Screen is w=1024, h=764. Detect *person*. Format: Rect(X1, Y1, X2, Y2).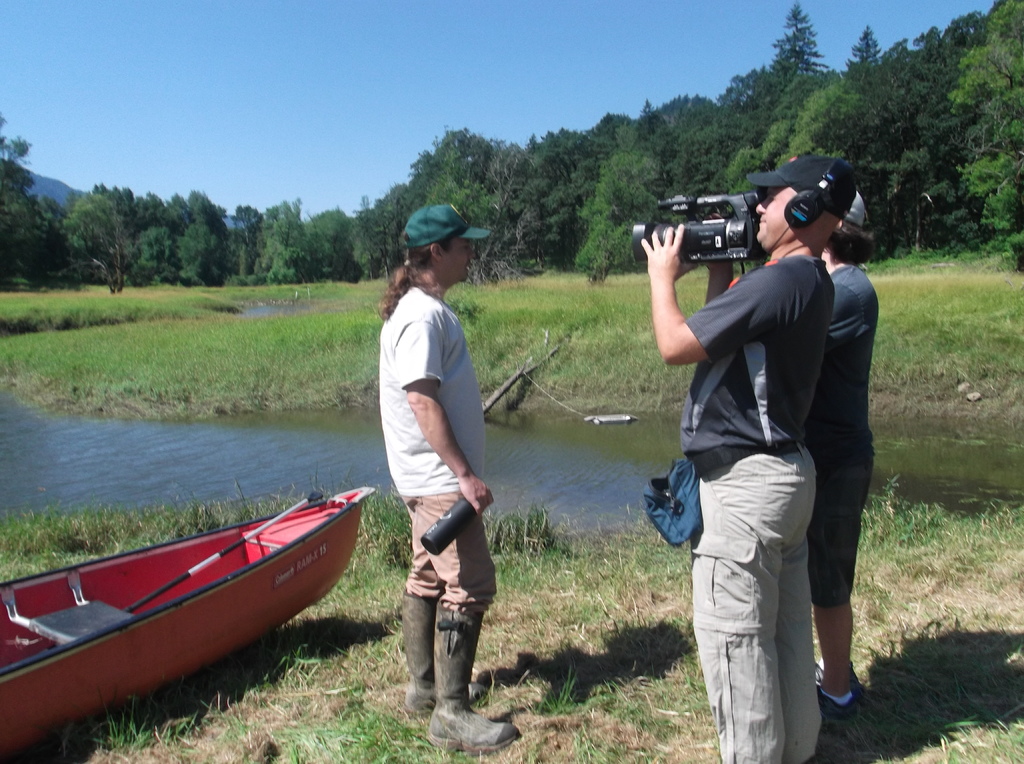
Rect(800, 172, 874, 733).
